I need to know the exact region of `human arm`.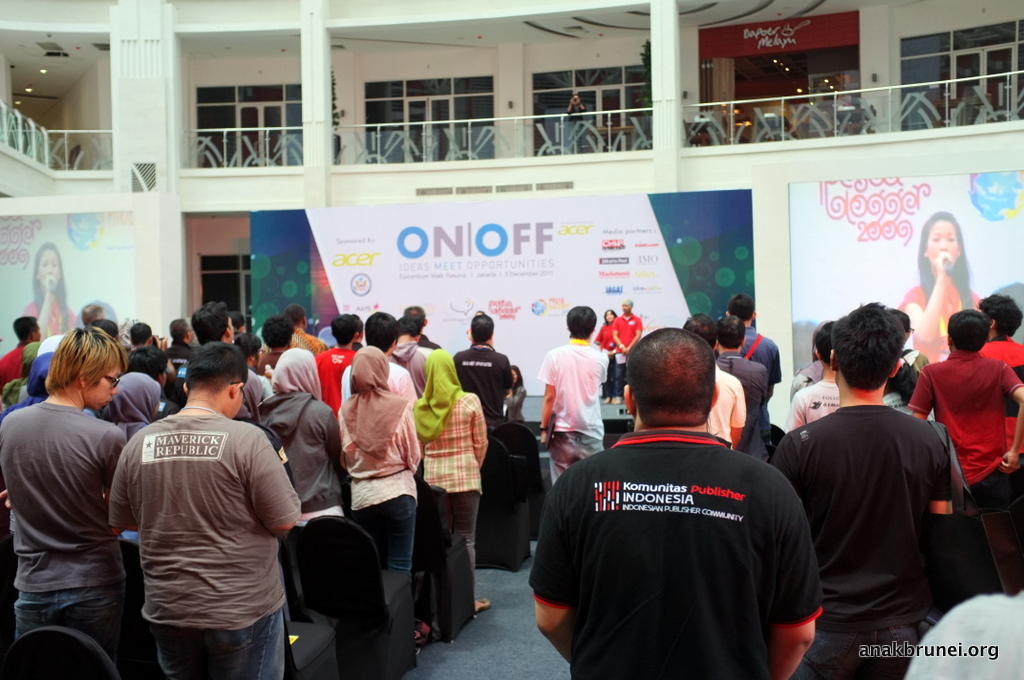
Region: bbox=(903, 251, 955, 349).
